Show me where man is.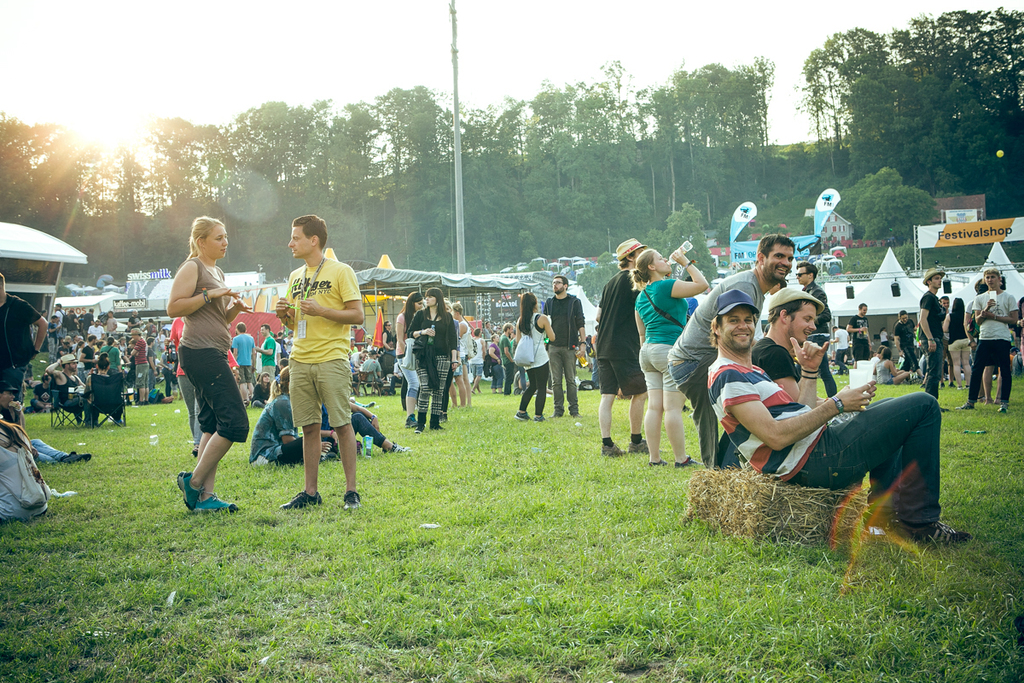
man is at box=[918, 266, 946, 394].
